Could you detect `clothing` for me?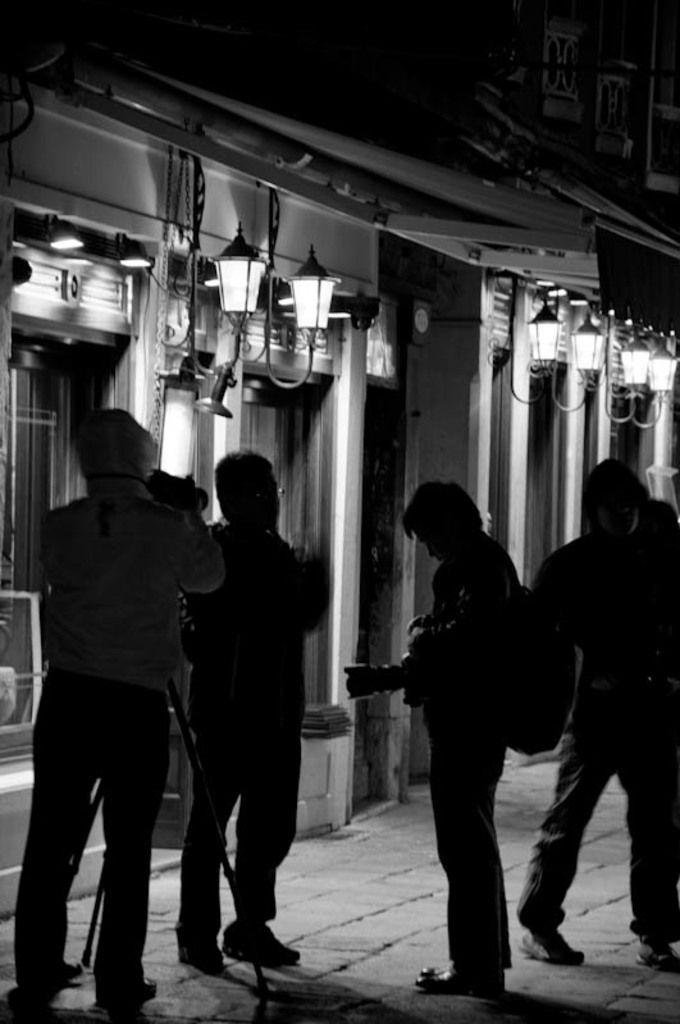
Detection result: x1=14, y1=490, x2=245, y2=988.
